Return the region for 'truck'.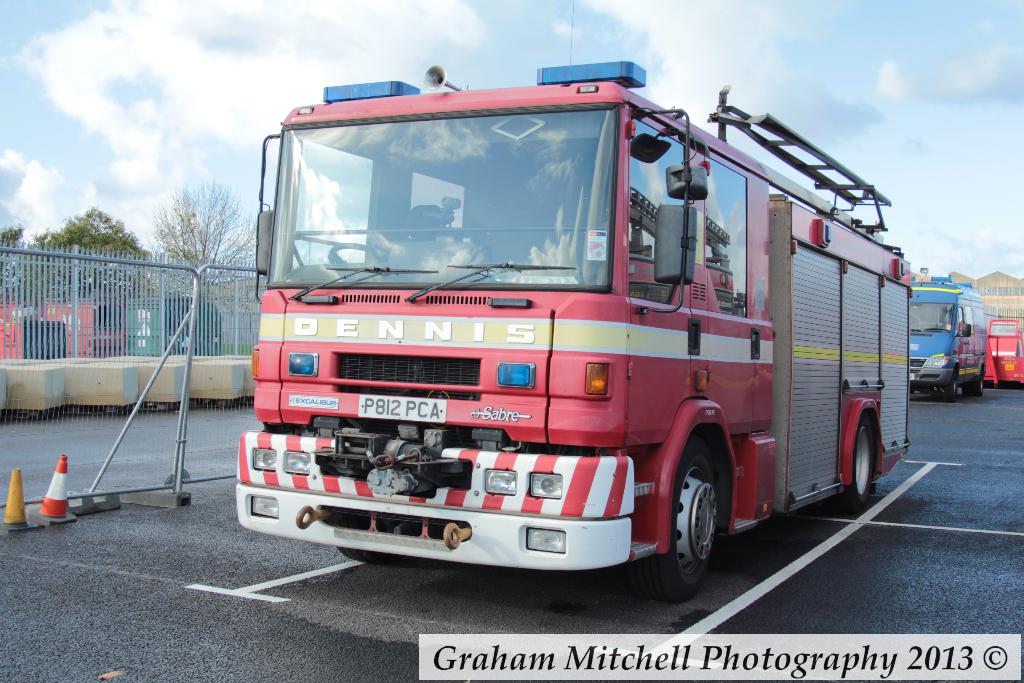
left=248, top=47, right=949, bottom=621.
